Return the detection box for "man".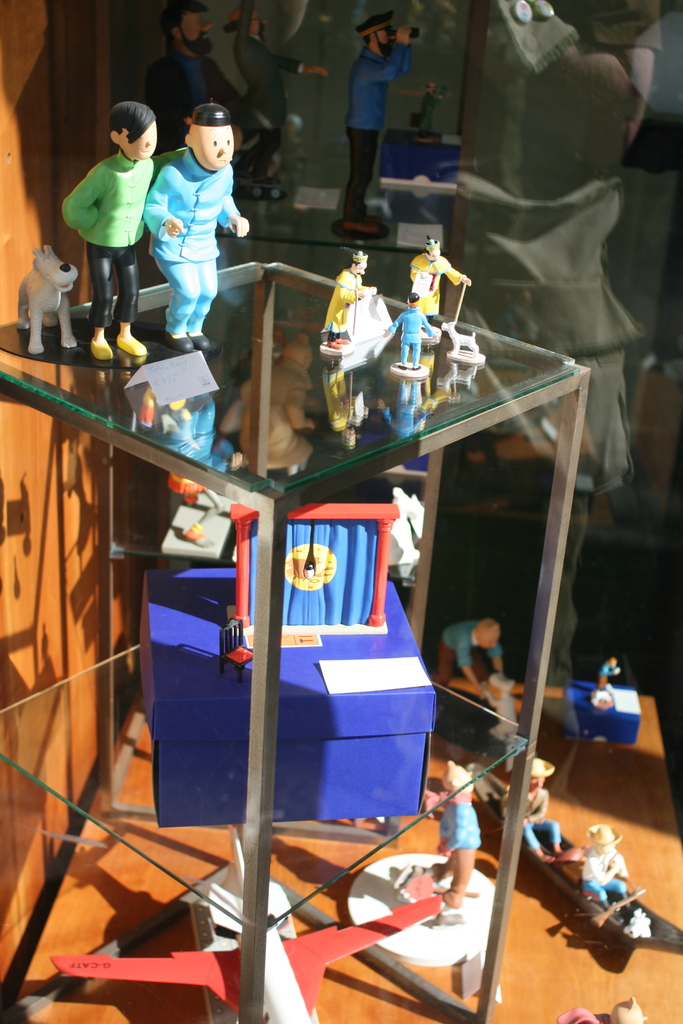
[left=145, top=101, right=251, bottom=348].
